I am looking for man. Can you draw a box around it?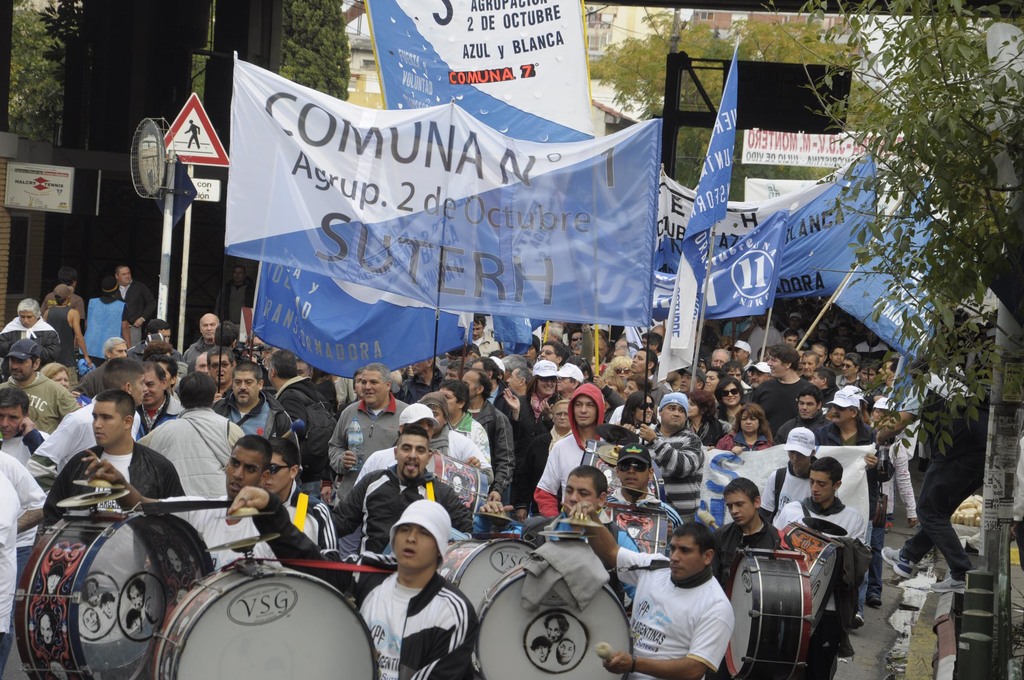
Sure, the bounding box is x1=771, y1=383, x2=833, y2=442.
